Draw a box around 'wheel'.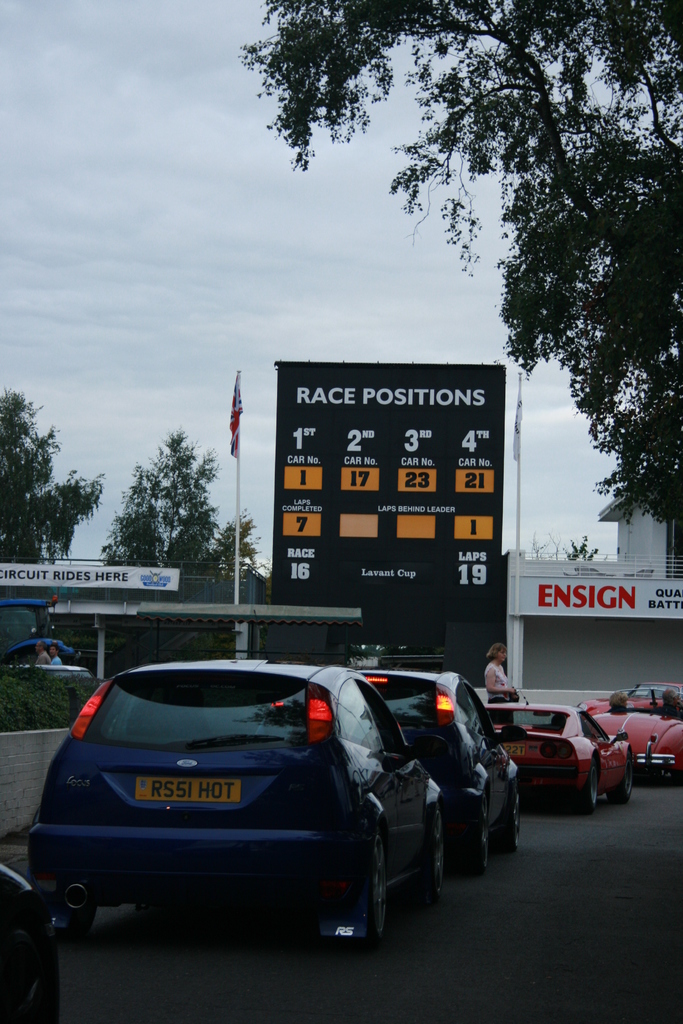
<box>580,764,597,813</box>.
